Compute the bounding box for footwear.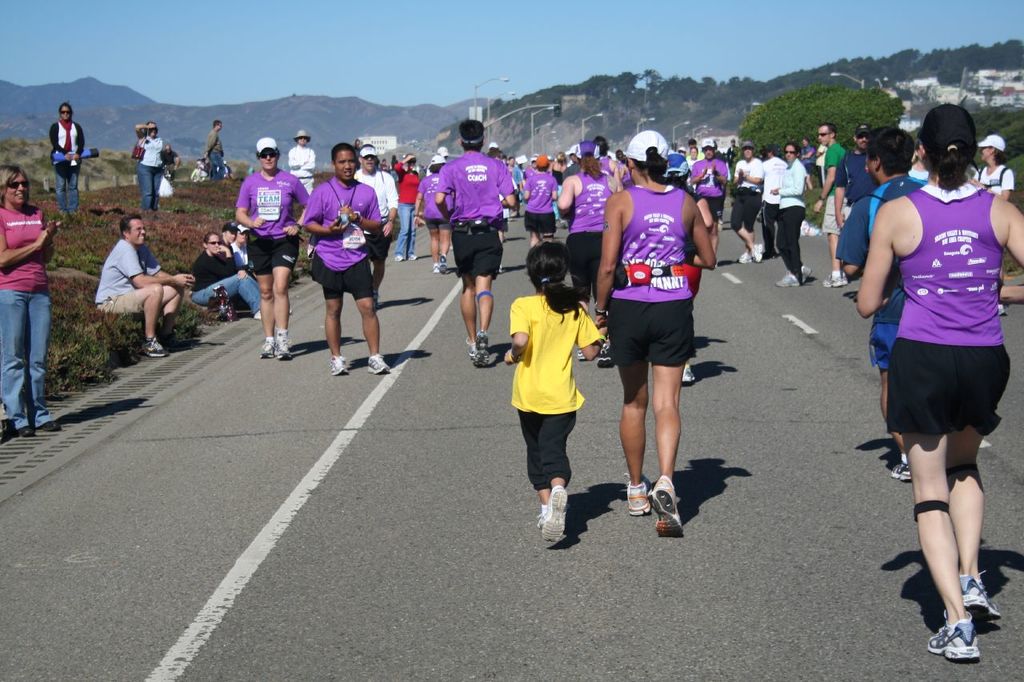
<bbox>626, 478, 694, 539</bbox>.
